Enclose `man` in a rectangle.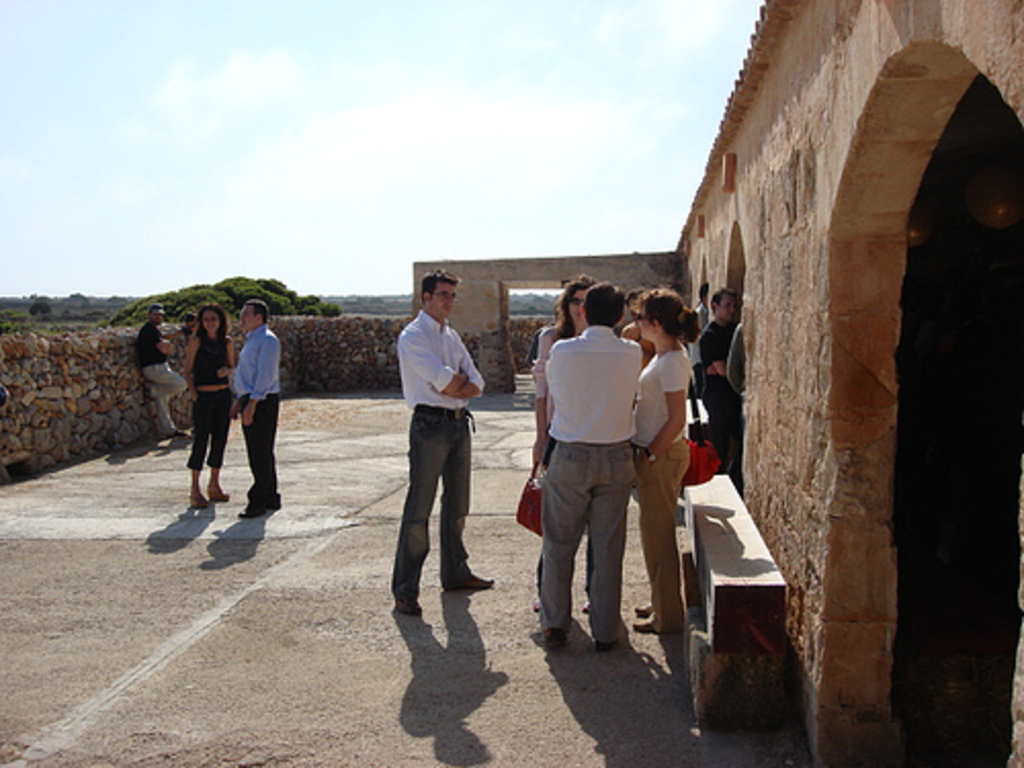
[223, 297, 283, 500].
